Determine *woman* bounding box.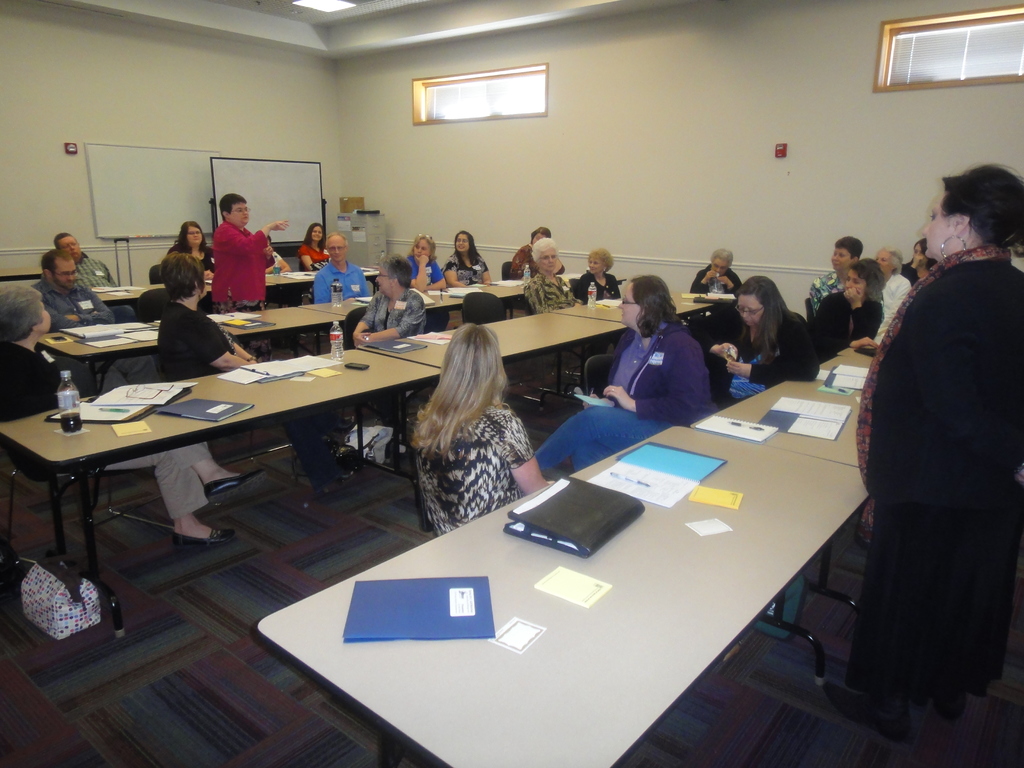
Determined: pyautogui.locateOnScreen(447, 228, 491, 290).
